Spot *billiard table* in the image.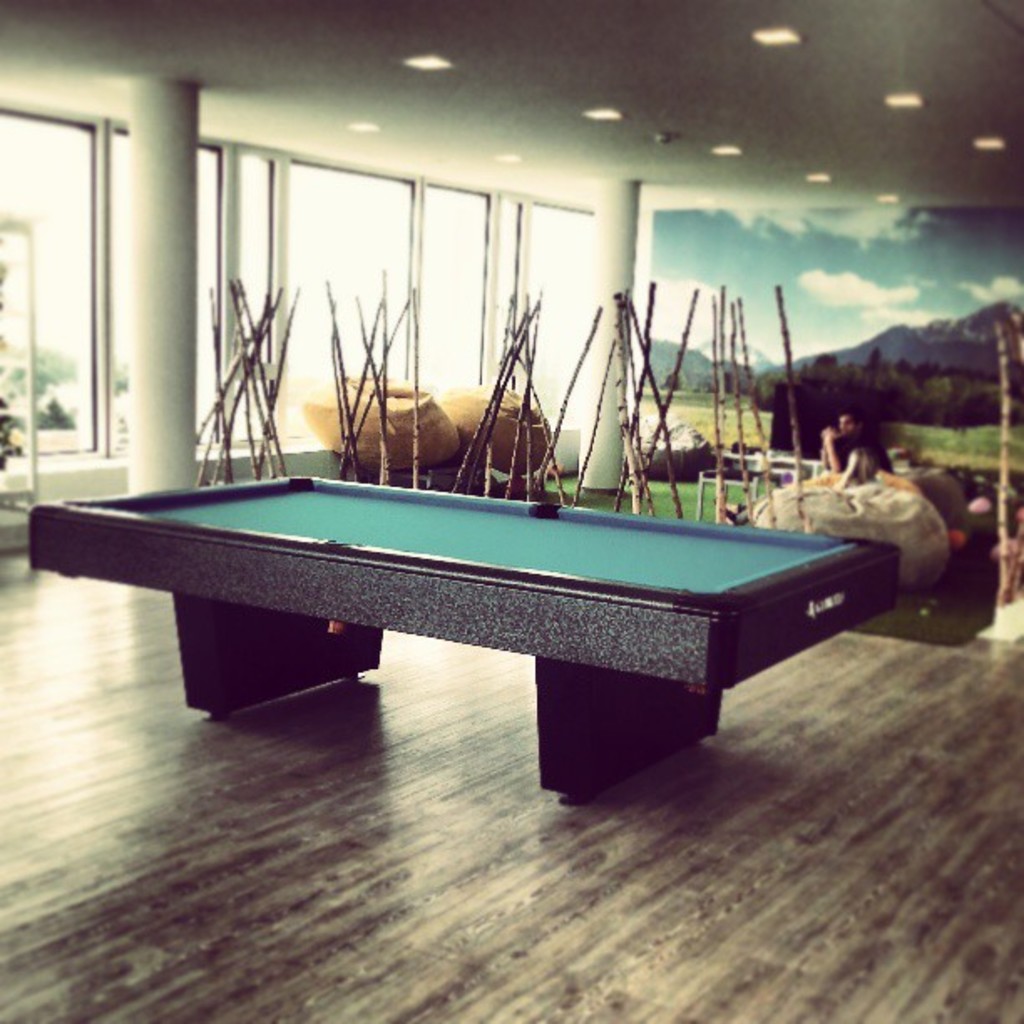
*billiard table* found at BBox(28, 470, 904, 808).
